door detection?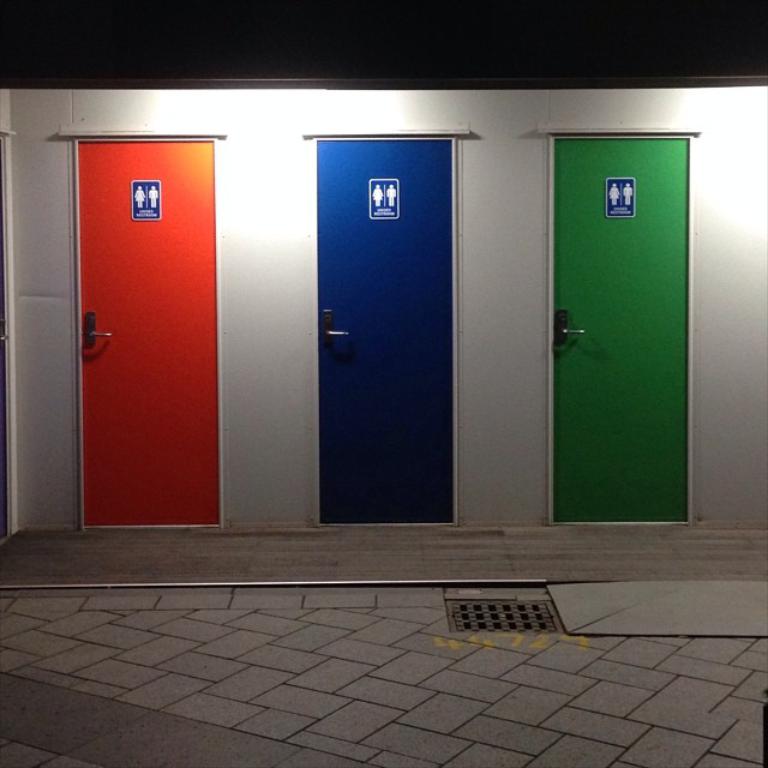
313, 137, 458, 523
